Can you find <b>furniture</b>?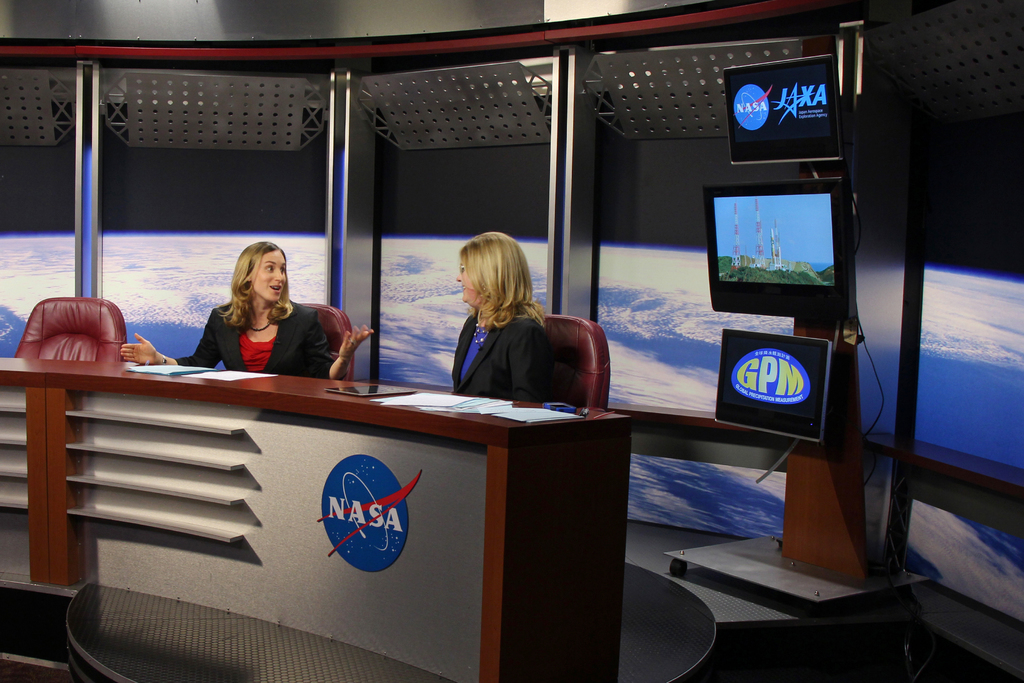
Yes, bounding box: (544, 314, 610, 408).
